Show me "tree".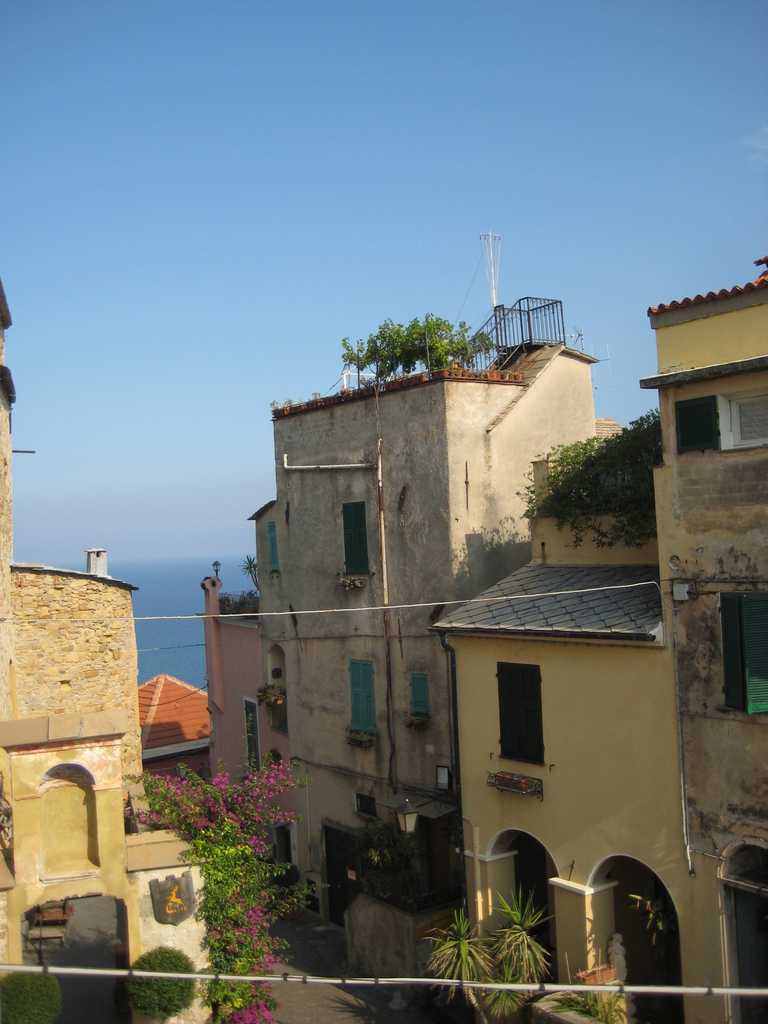
"tree" is here: 422,908,500,1022.
